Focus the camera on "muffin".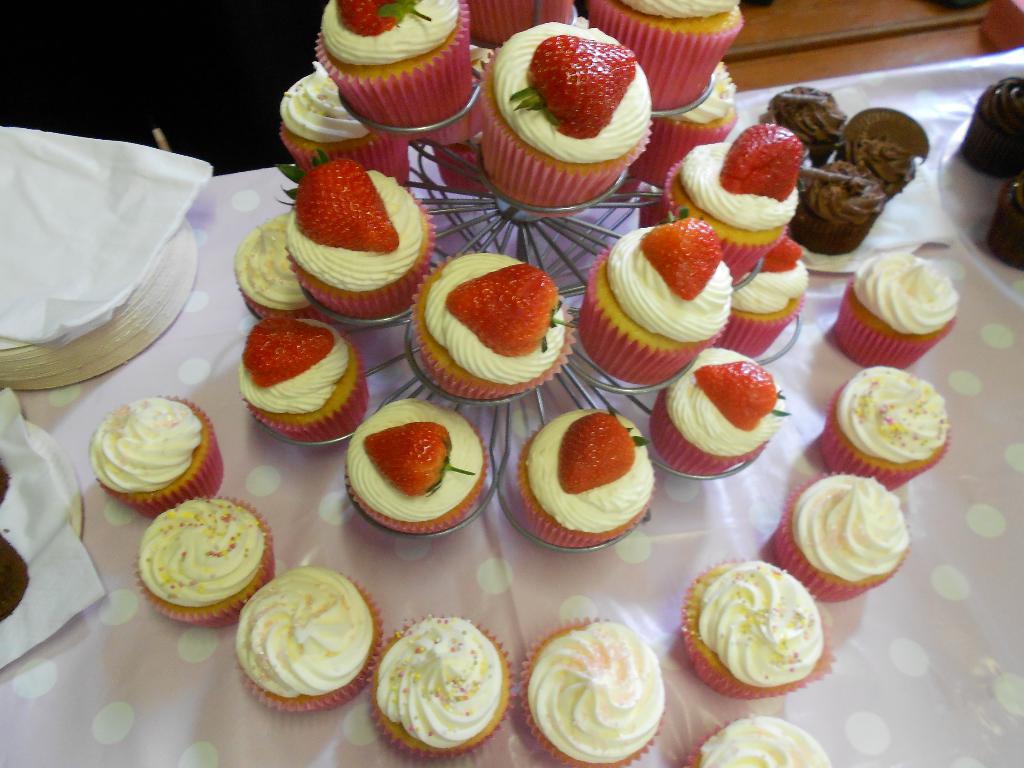
Focus region: <box>769,470,911,600</box>.
